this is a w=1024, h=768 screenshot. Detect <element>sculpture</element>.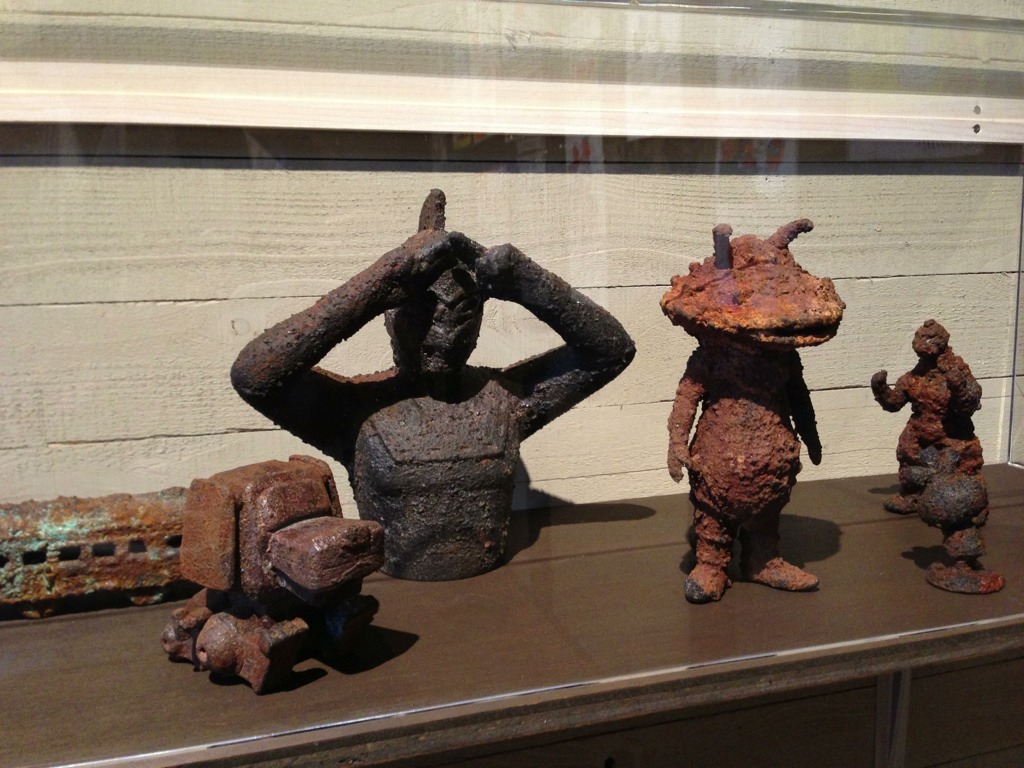
detection(175, 440, 389, 696).
